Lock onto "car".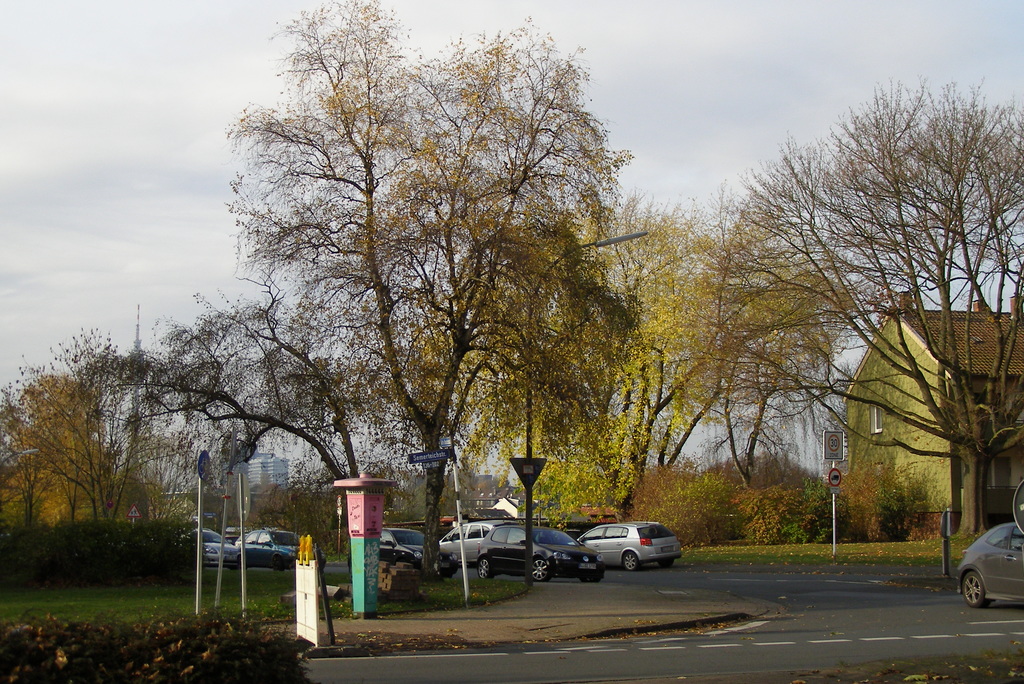
Locked: detection(941, 532, 1023, 610).
